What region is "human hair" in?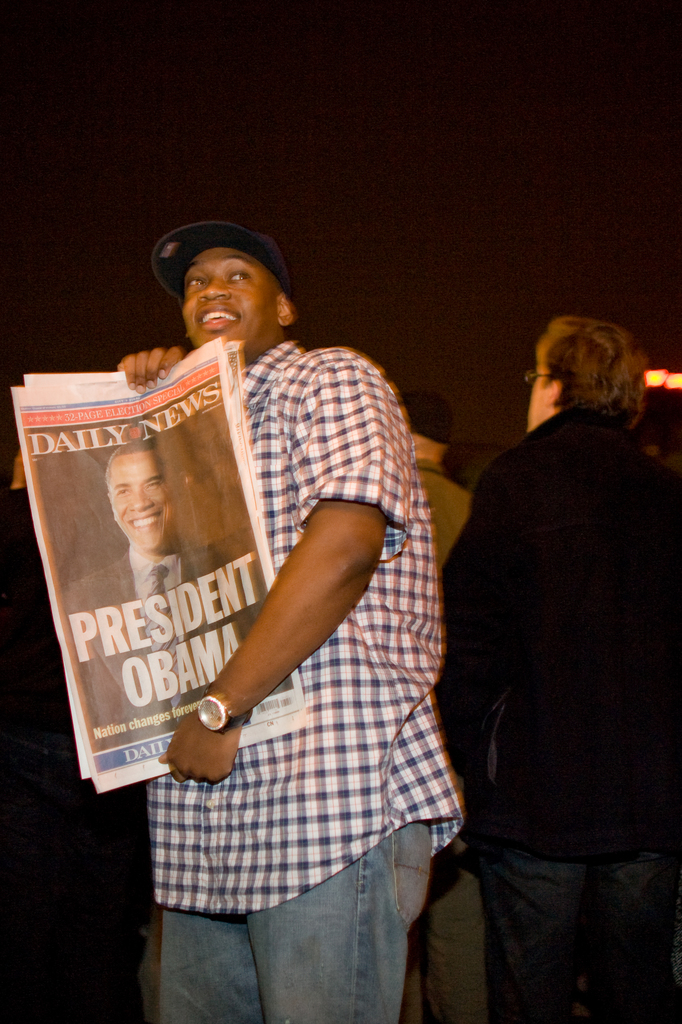
526/314/655/441.
